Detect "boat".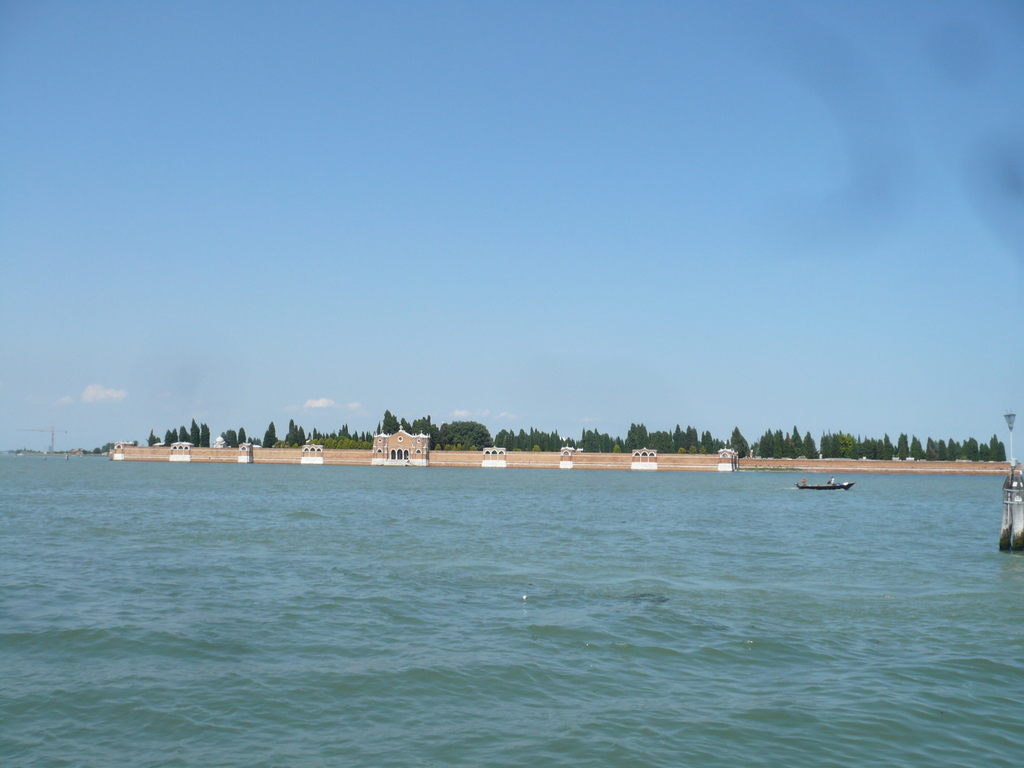
Detected at {"x1": 791, "y1": 474, "x2": 856, "y2": 493}.
